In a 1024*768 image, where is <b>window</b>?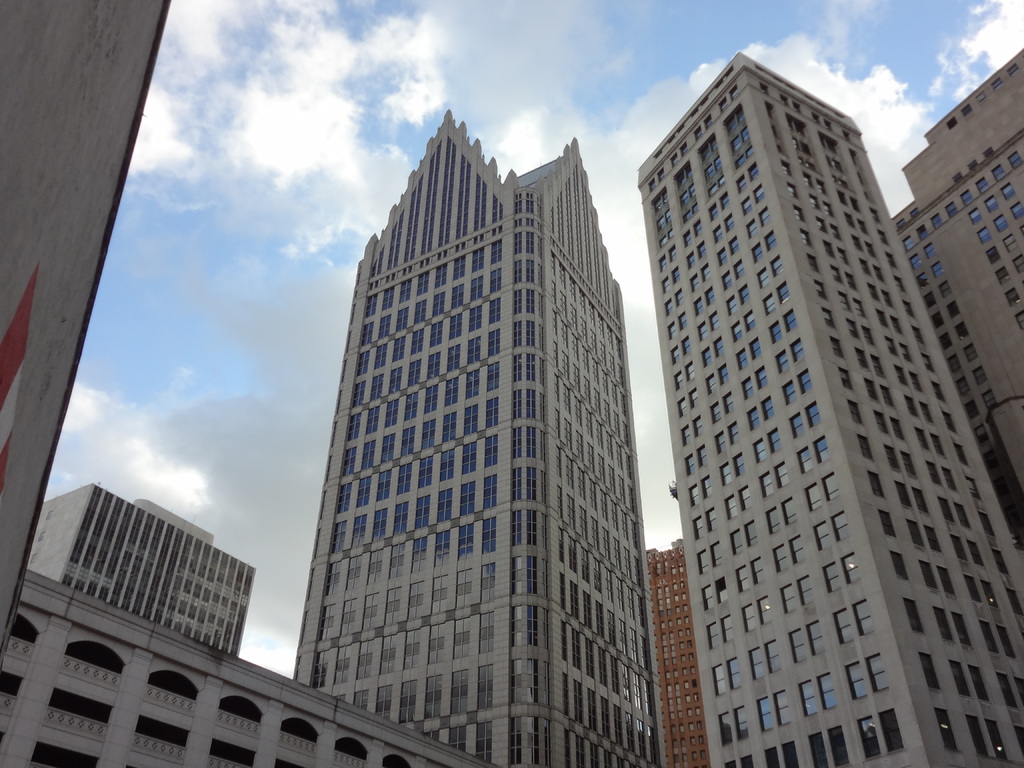
detection(701, 262, 717, 280).
